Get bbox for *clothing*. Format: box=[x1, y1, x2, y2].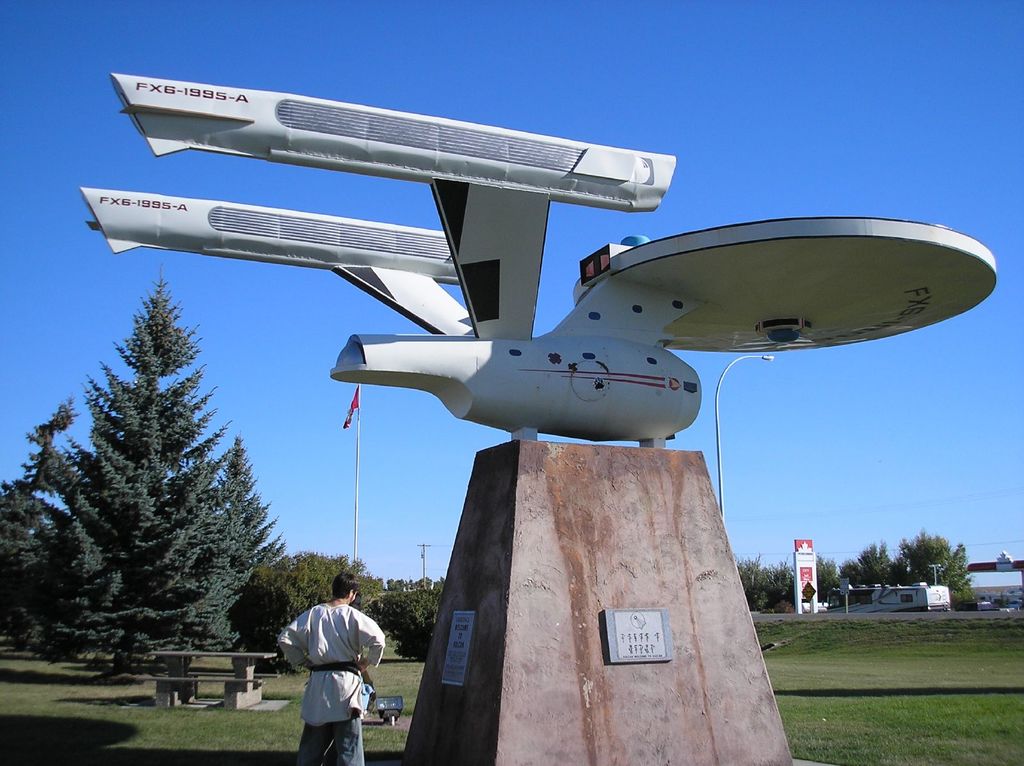
box=[284, 583, 381, 747].
